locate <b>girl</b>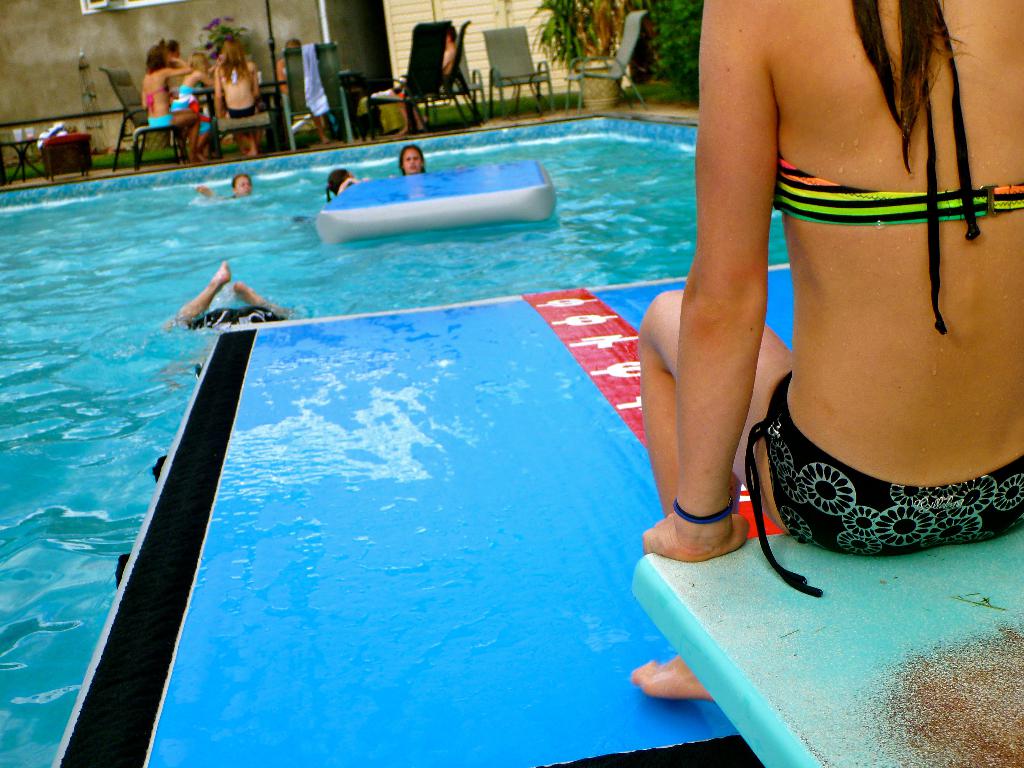
locate(214, 36, 260, 159)
